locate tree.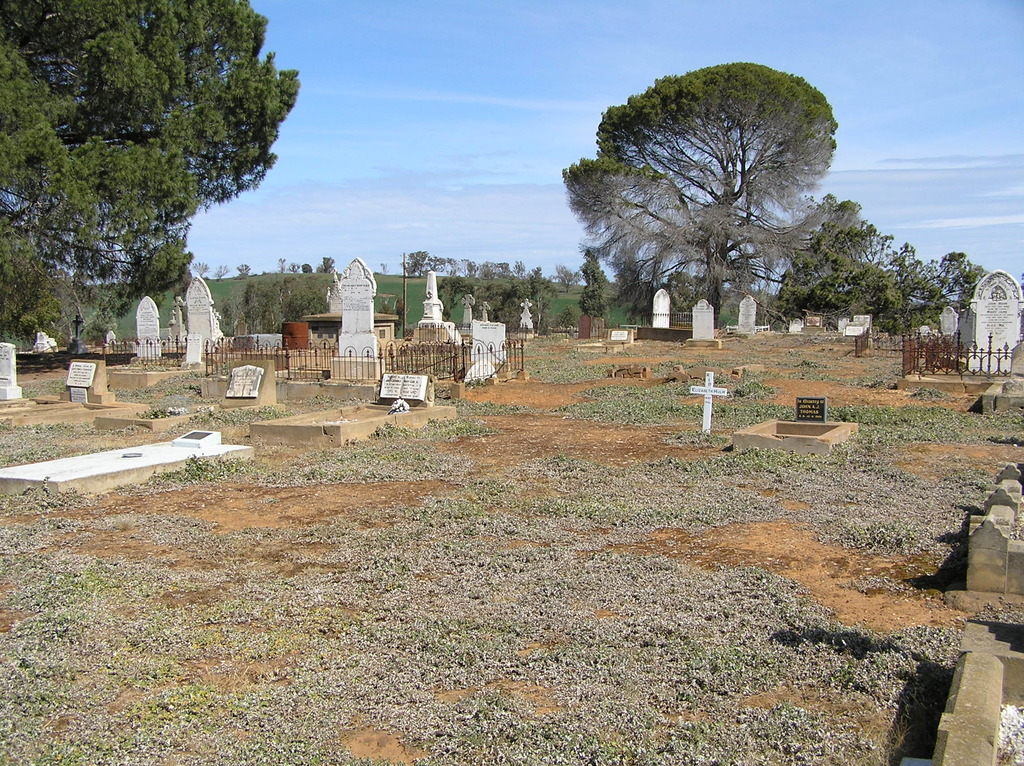
Bounding box: 550/264/579/293.
